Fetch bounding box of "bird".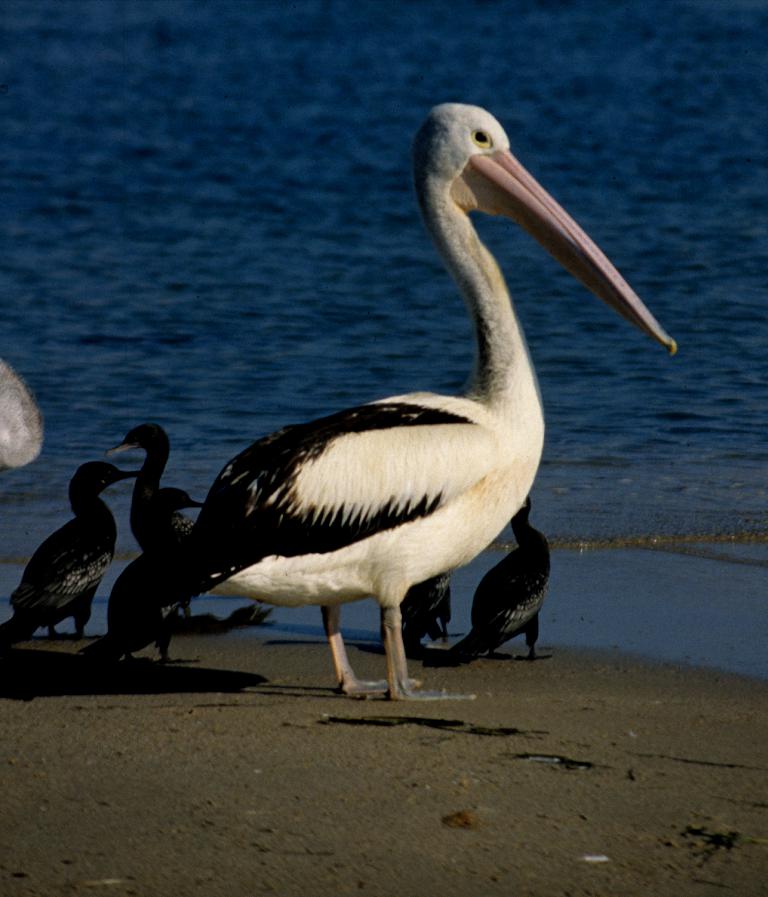
Bbox: 0, 450, 144, 649.
